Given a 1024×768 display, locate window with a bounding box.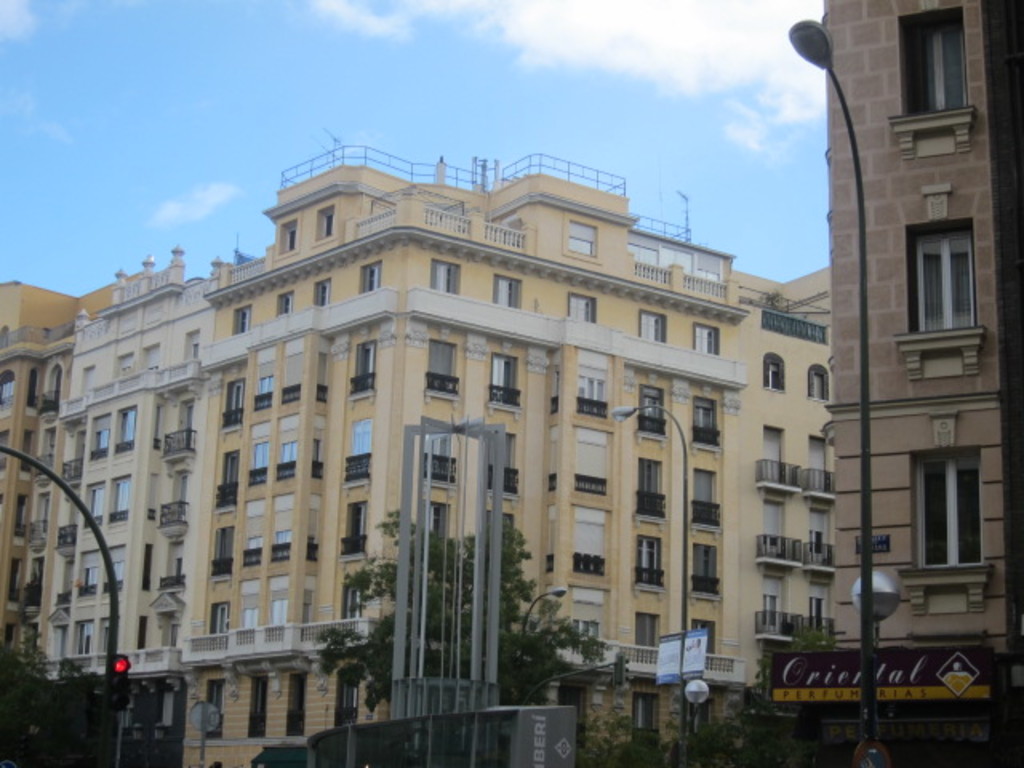
Located: l=210, t=525, r=235, b=578.
